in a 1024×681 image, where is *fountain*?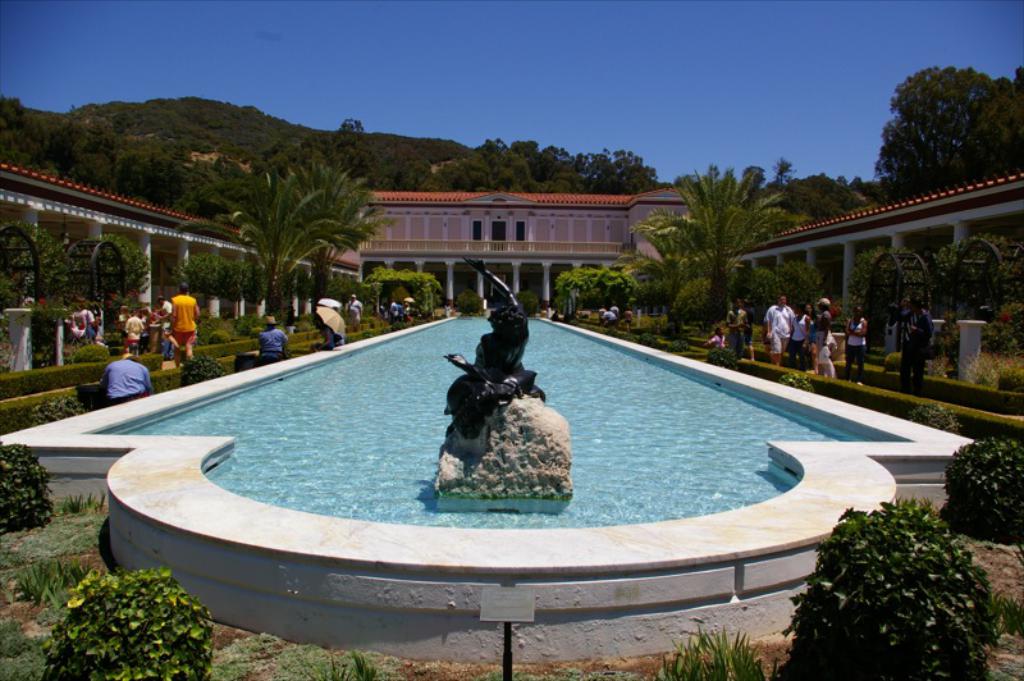
0 252 973 663.
